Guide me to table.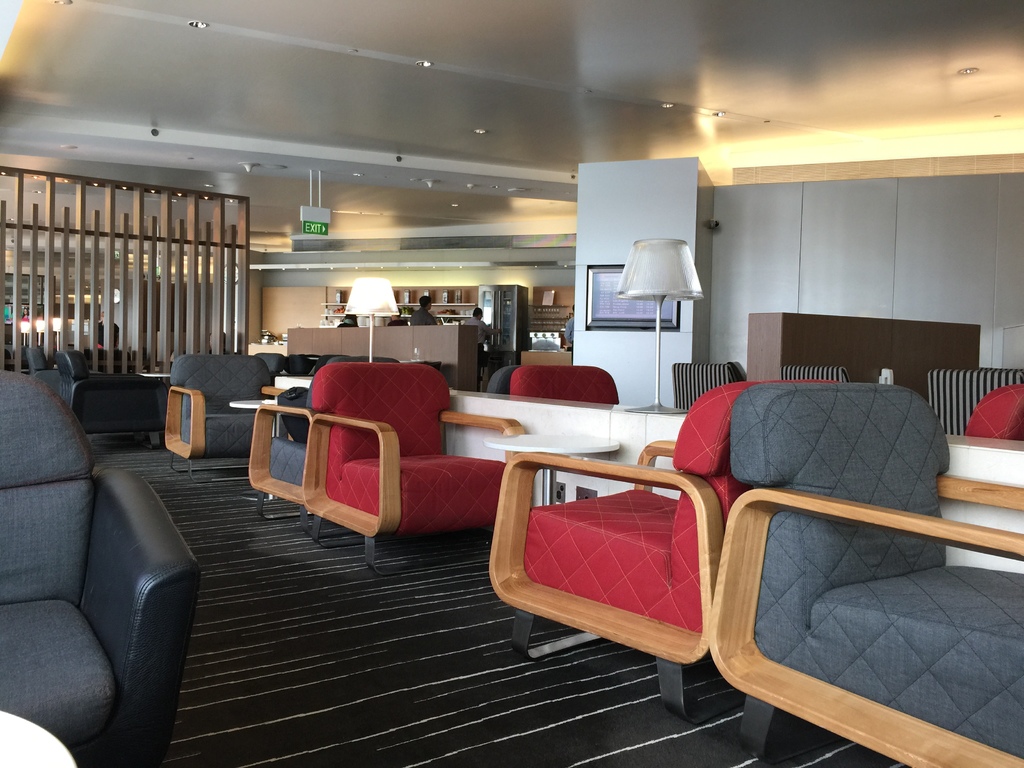
Guidance: [x1=228, y1=401, x2=282, y2=417].
